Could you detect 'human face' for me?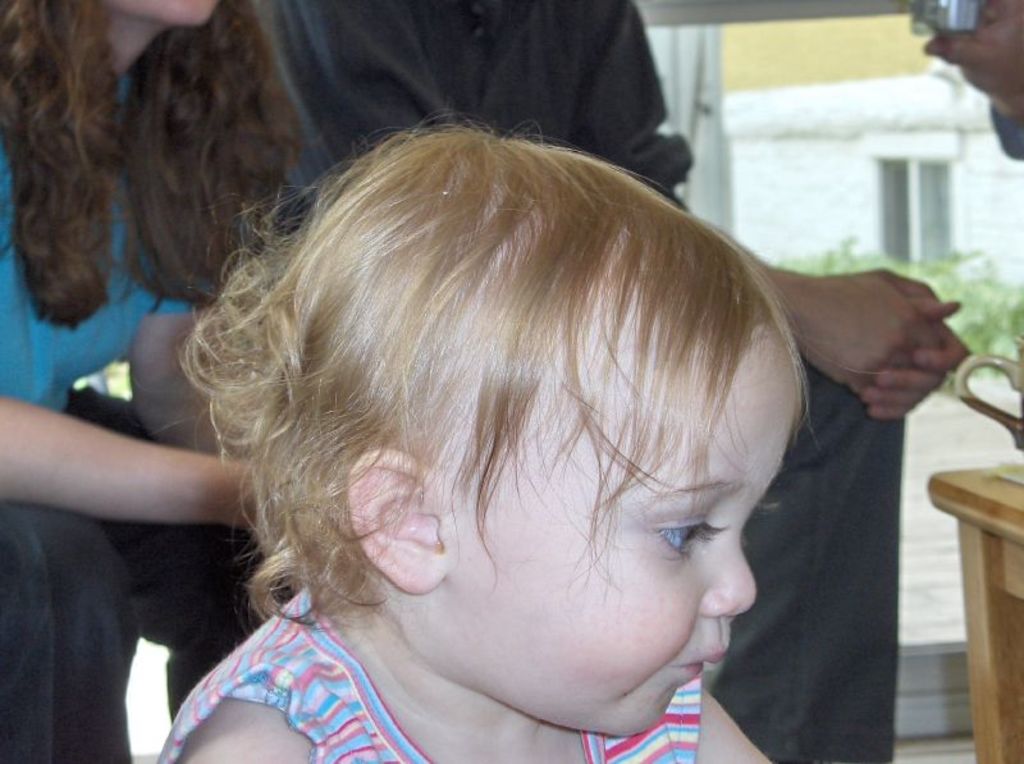
Detection result: {"x1": 448, "y1": 311, "x2": 800, "y2": 745}.
